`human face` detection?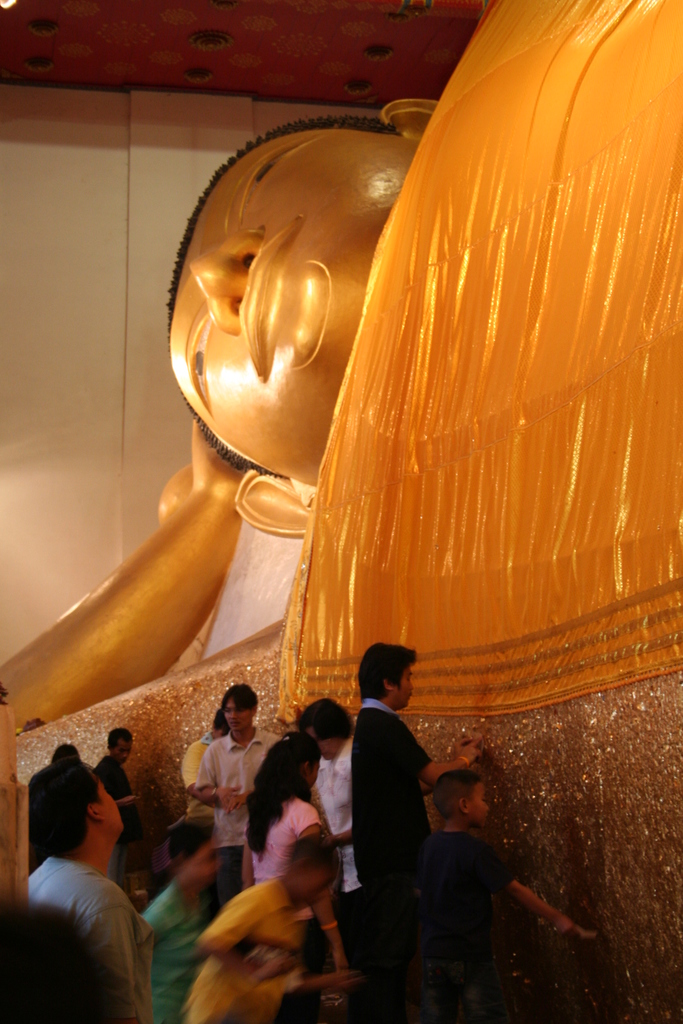
<bbox>95, 774, 122, 827</bbox>
